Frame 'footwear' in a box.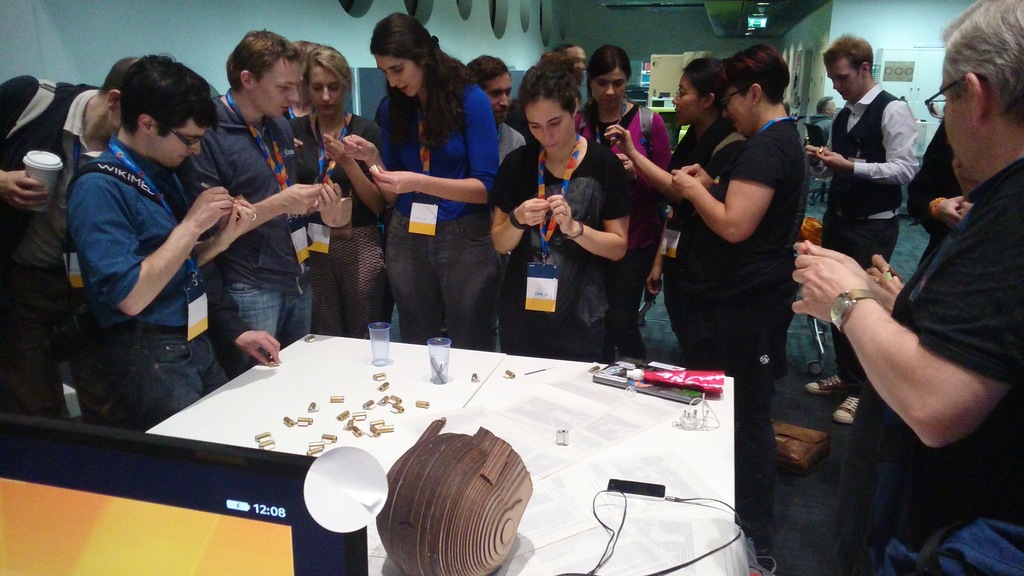
804, 369, 840, 398.
